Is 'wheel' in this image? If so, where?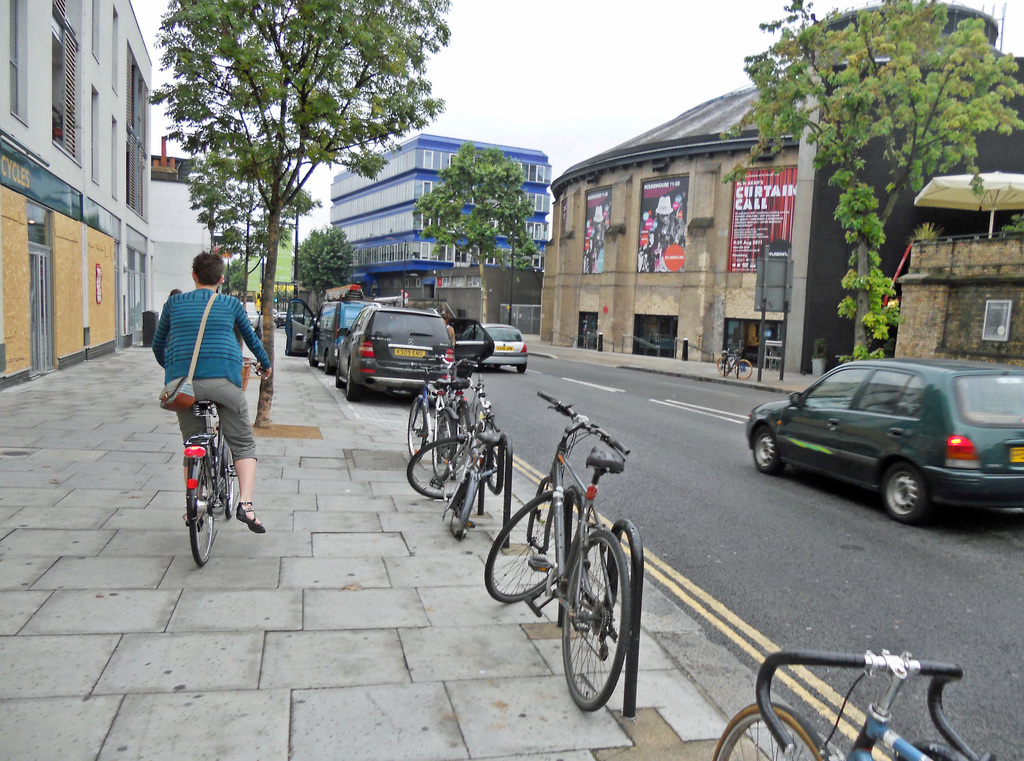
Yes, at (left=569, top=528, right=645, bottom=719).
